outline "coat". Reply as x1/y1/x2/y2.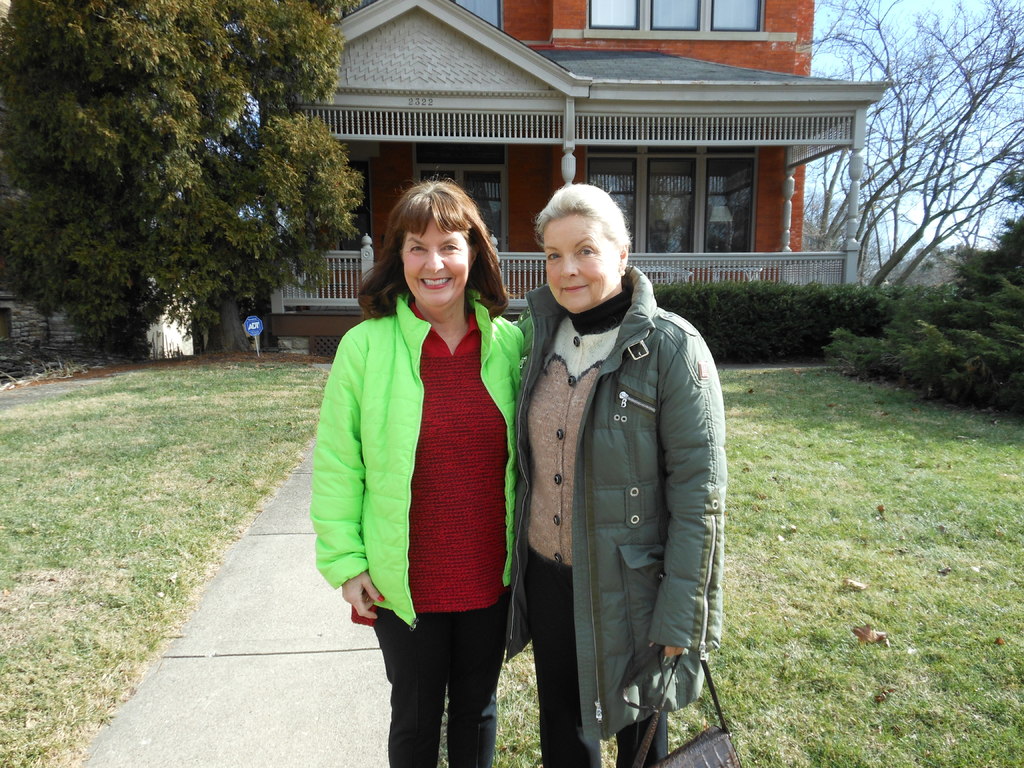
496/233/712/719.
